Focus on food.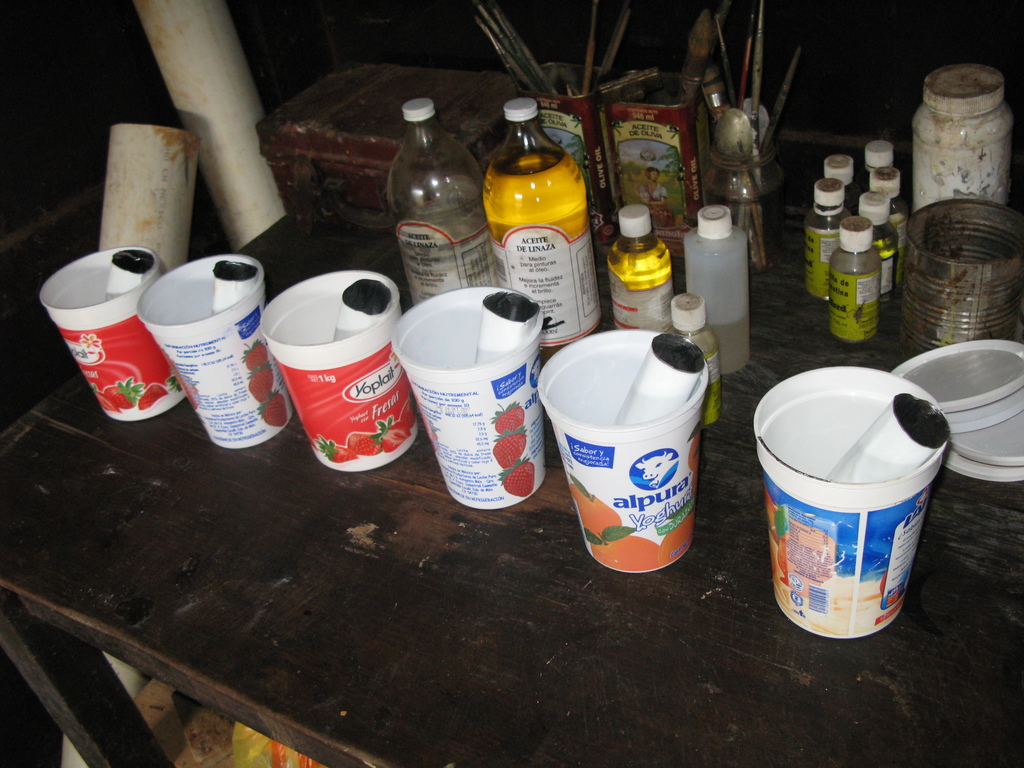
Focused at [568,430,700,572].
